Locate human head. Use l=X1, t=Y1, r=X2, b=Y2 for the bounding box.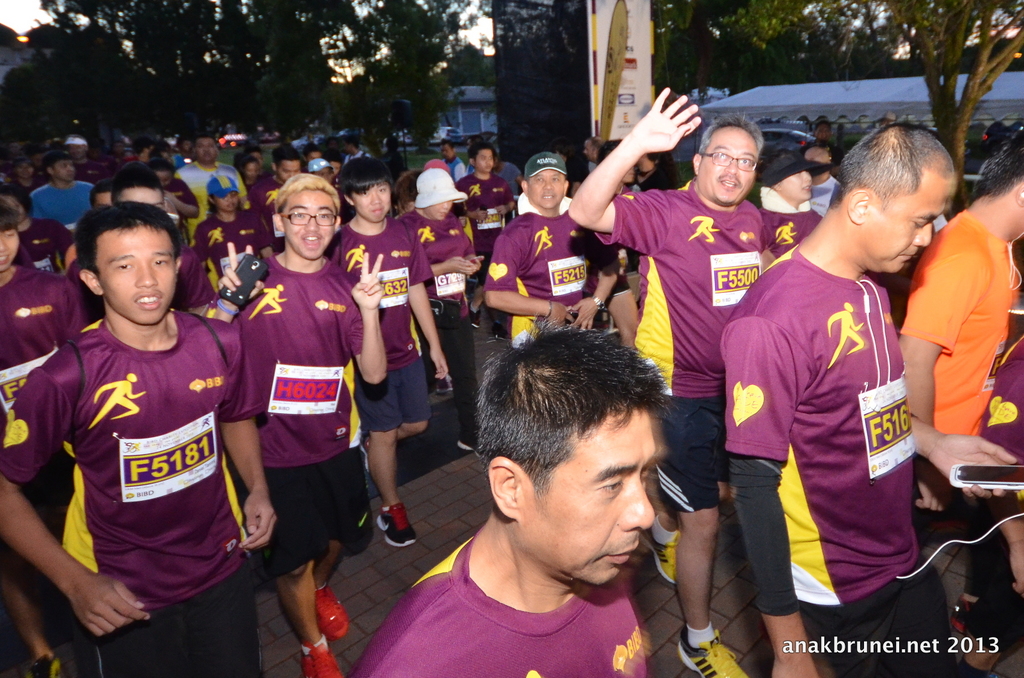
l=38, t=147, r=77, b=182.
